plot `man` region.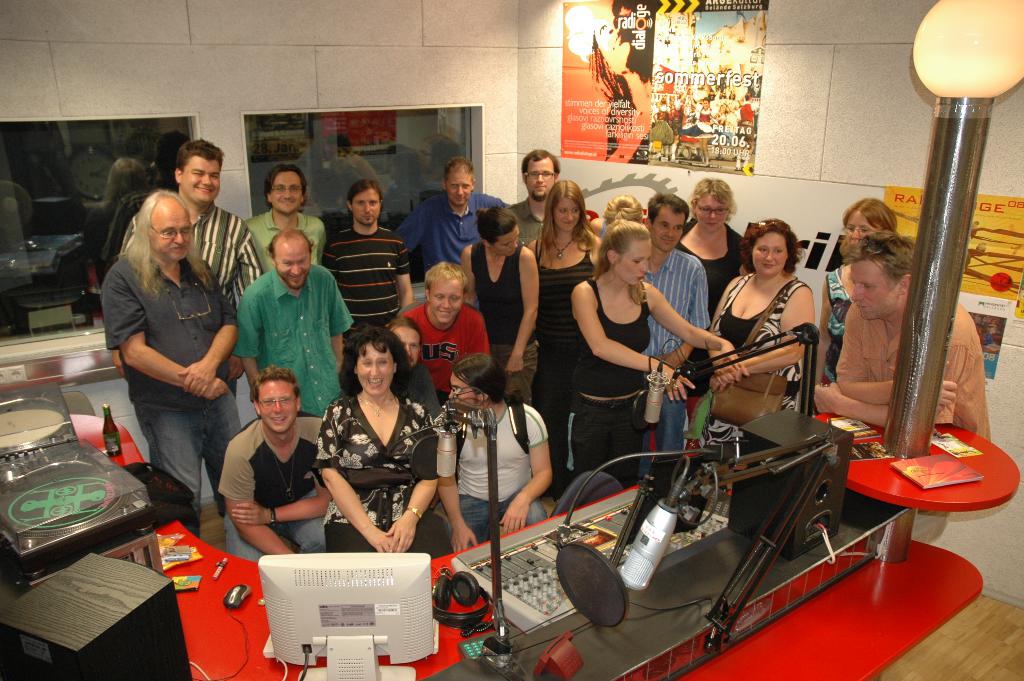
Plotted at [x1=245, y1=167, x2=325, y2=277].
